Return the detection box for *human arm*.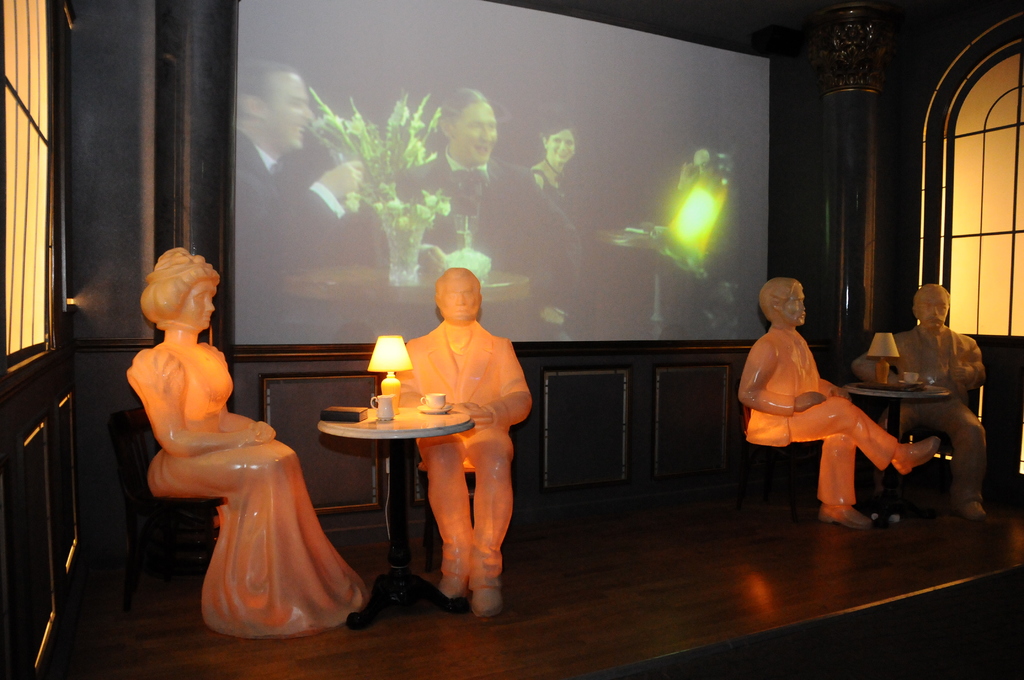
726,339,823,412.
